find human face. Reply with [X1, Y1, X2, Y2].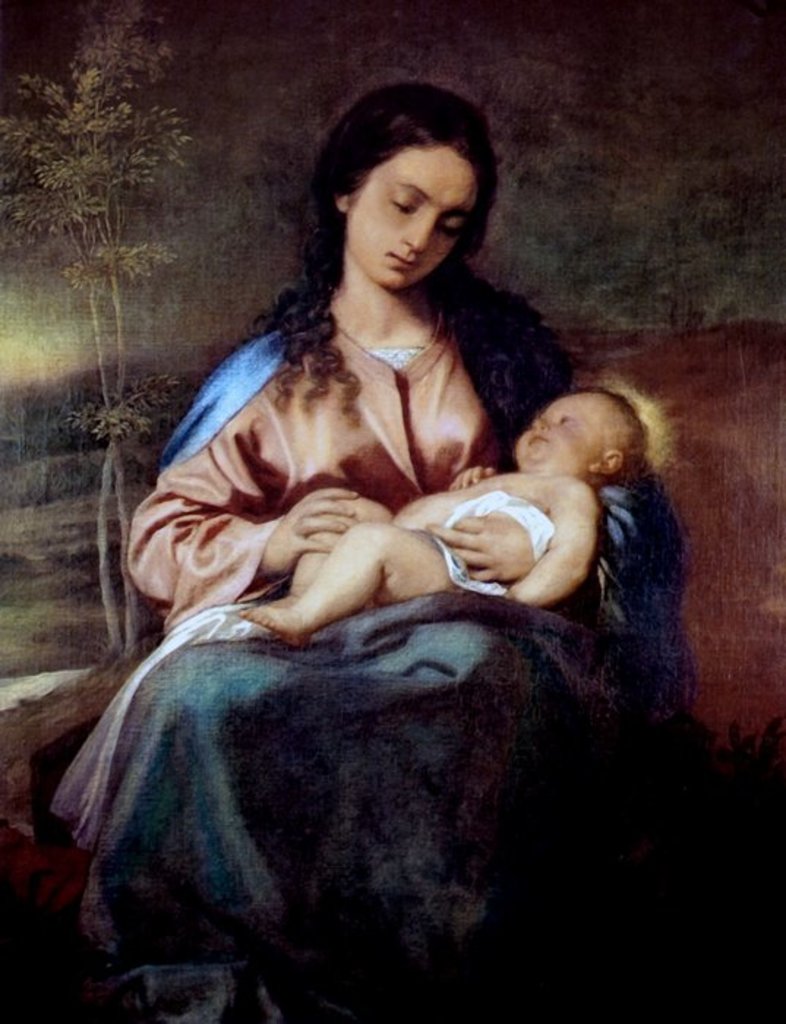
[345, 143, 487, 290].
